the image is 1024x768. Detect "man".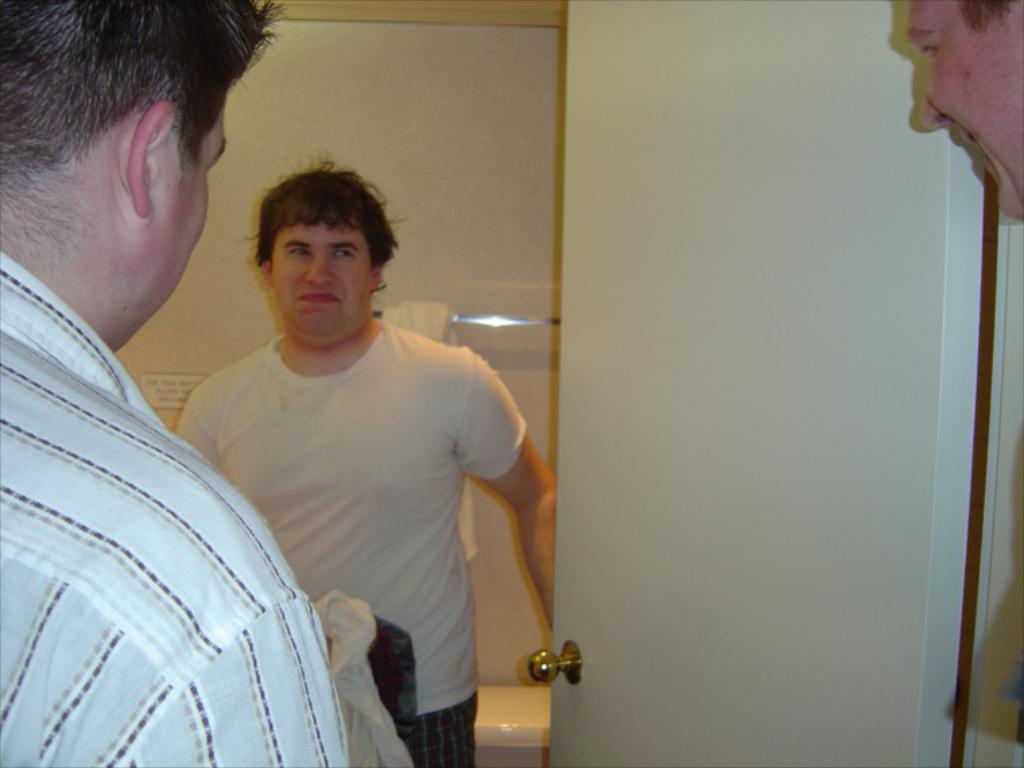
Detection: (x1=0, y1=0, x2=349, y2=767).
